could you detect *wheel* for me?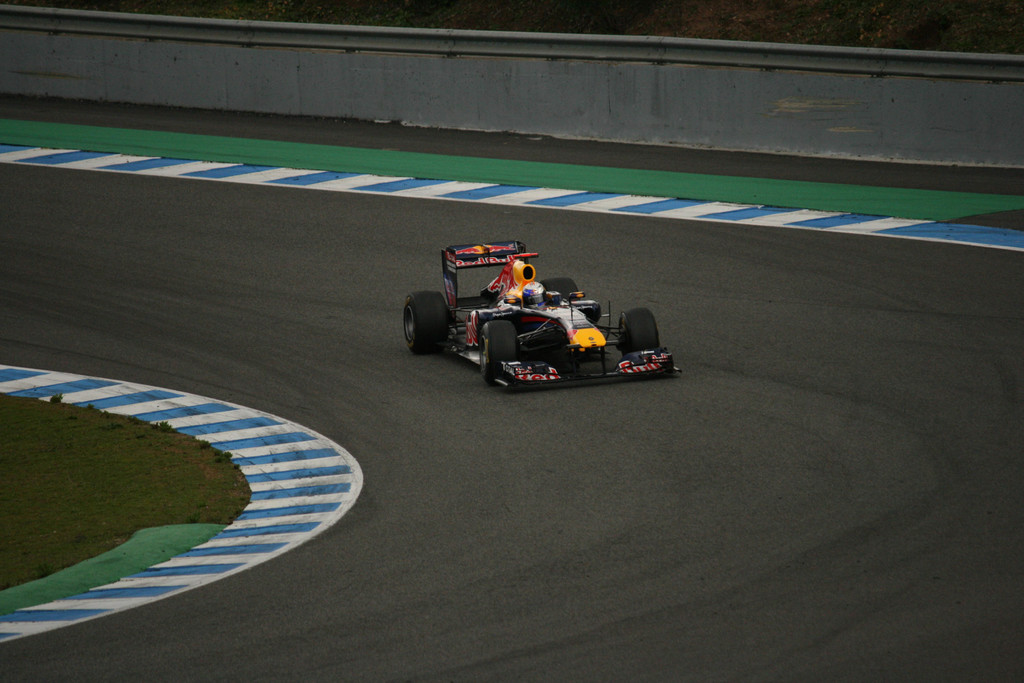
Detection result: 404, 290, 462, 367.
